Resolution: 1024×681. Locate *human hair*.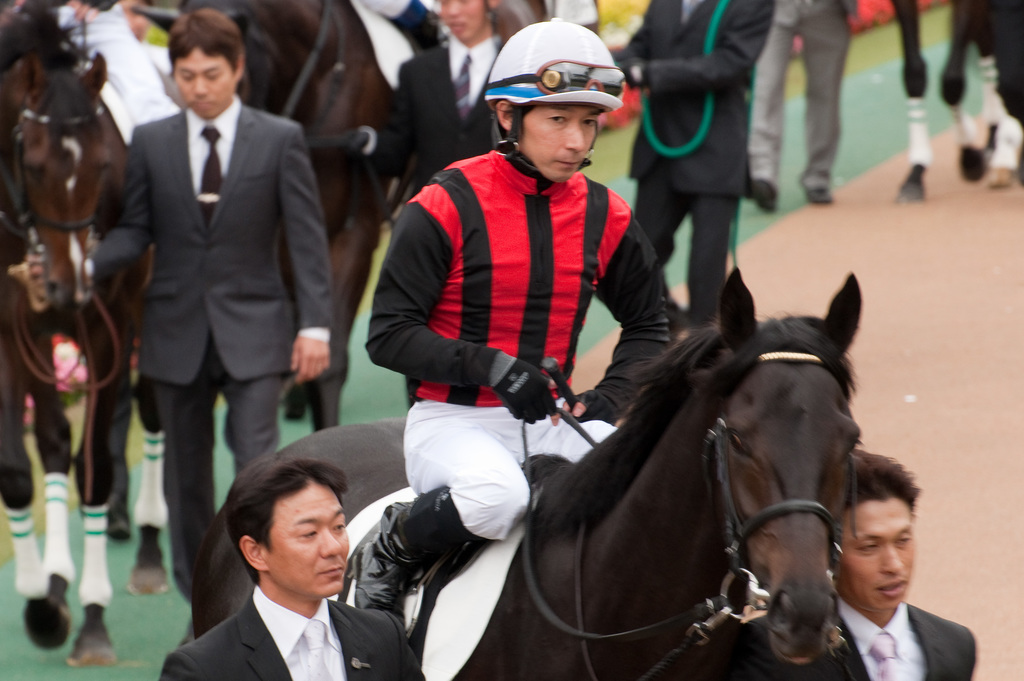
497, 100, 536, 140.
